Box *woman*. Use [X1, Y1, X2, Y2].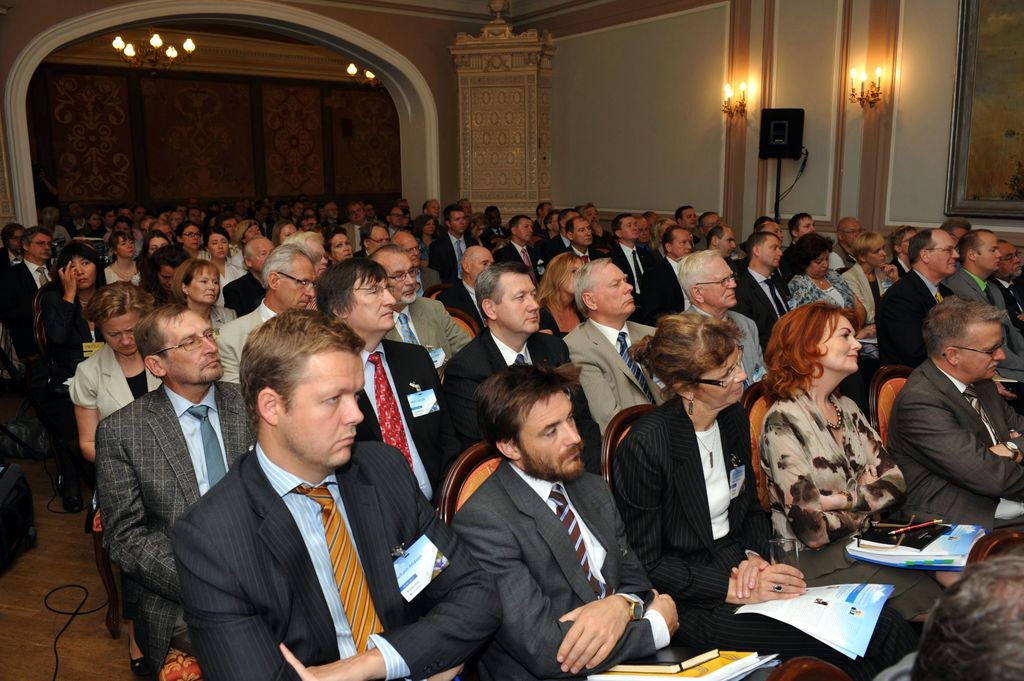
[610, 314, 927, 680].
